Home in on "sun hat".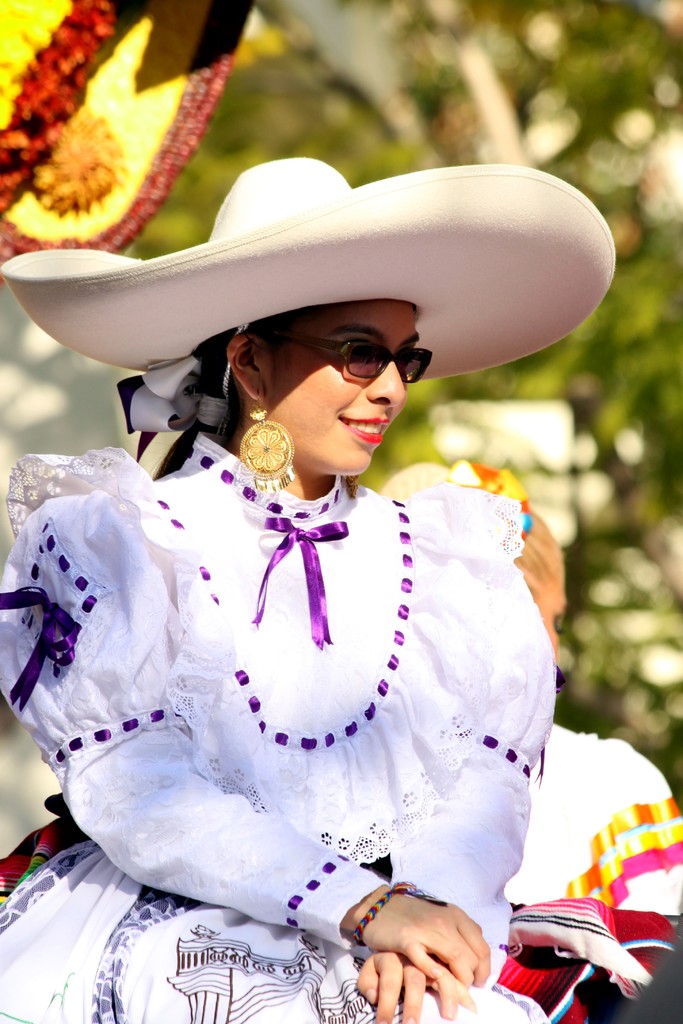
Homed in at bbox=[0, 155, 620, 393].
